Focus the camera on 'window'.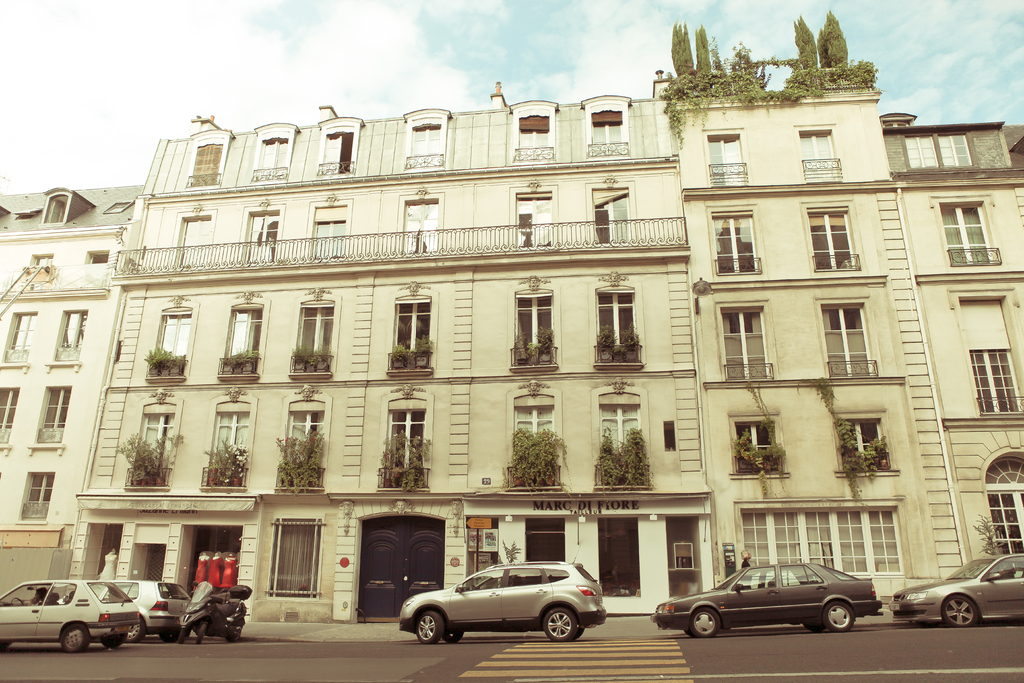
Focus region: [298, 295, 348, 382].
